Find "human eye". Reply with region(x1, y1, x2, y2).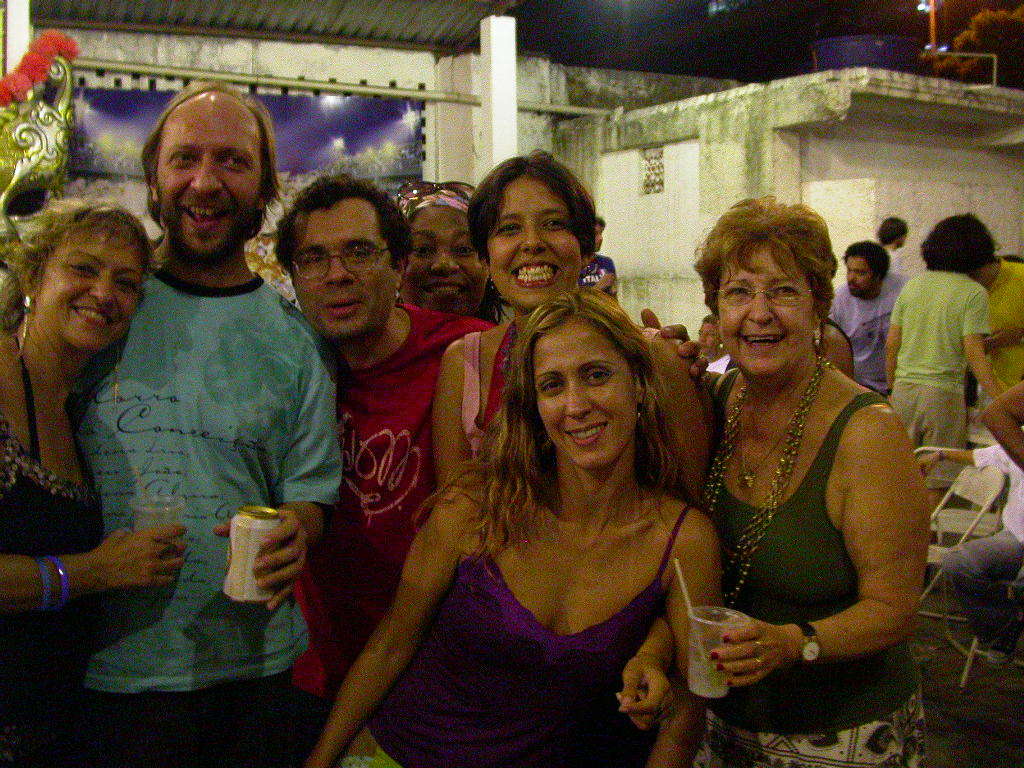
region(769, 284, 797, 300).
